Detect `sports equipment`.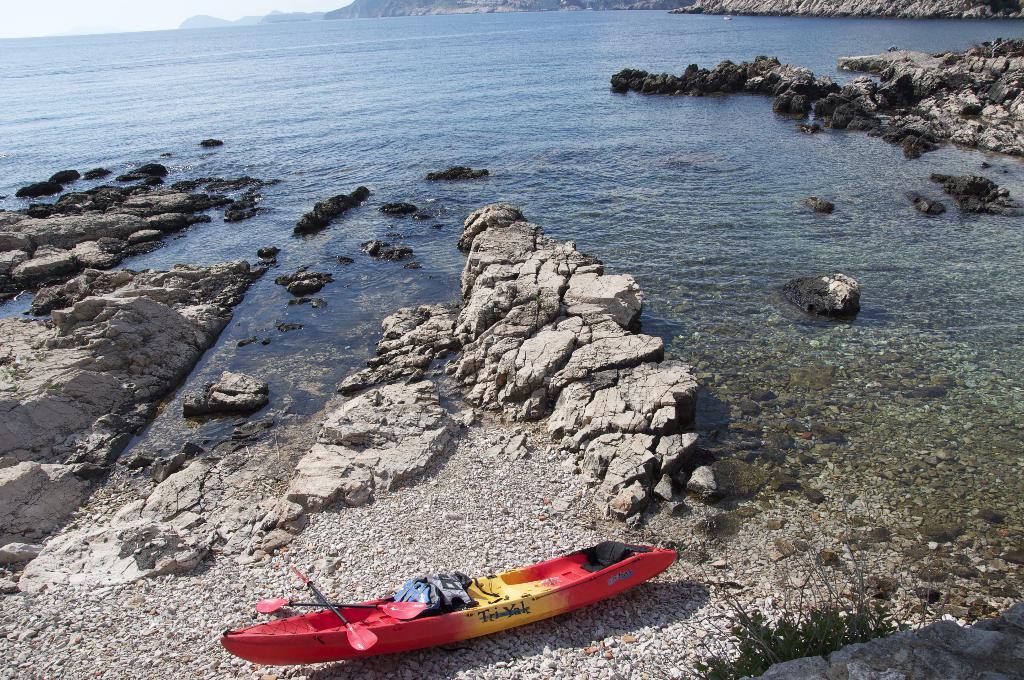
Detected at detection(215, 537, 677, 669).
